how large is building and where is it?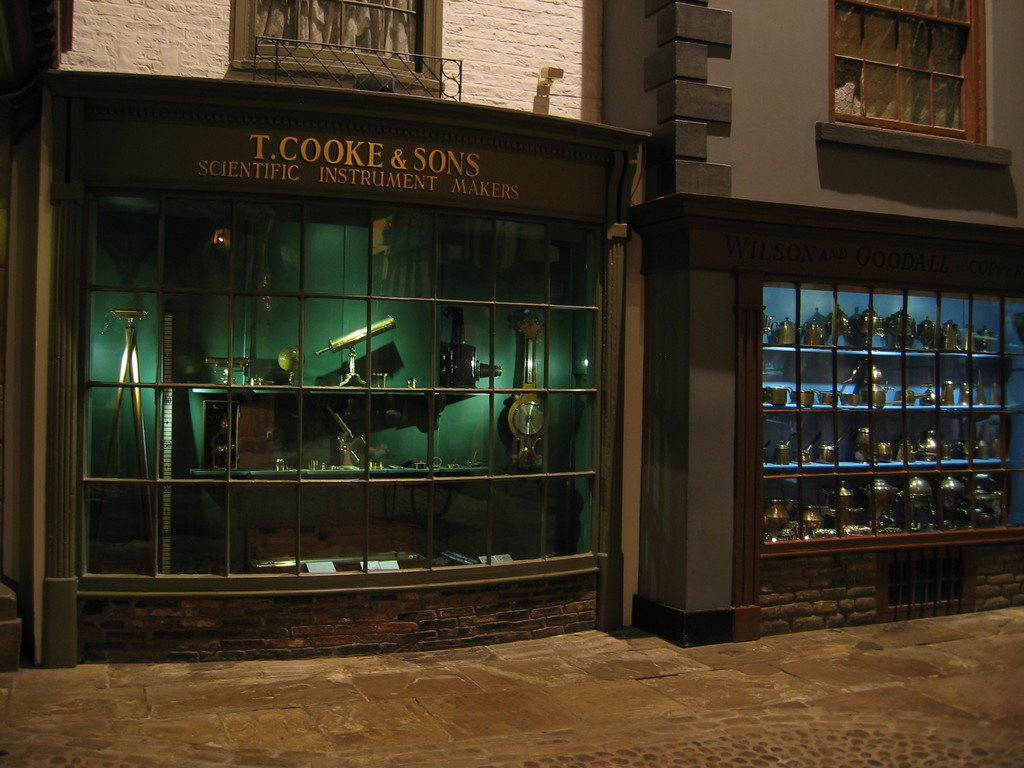
Bounding box: (609, 0, 1023, 640).
